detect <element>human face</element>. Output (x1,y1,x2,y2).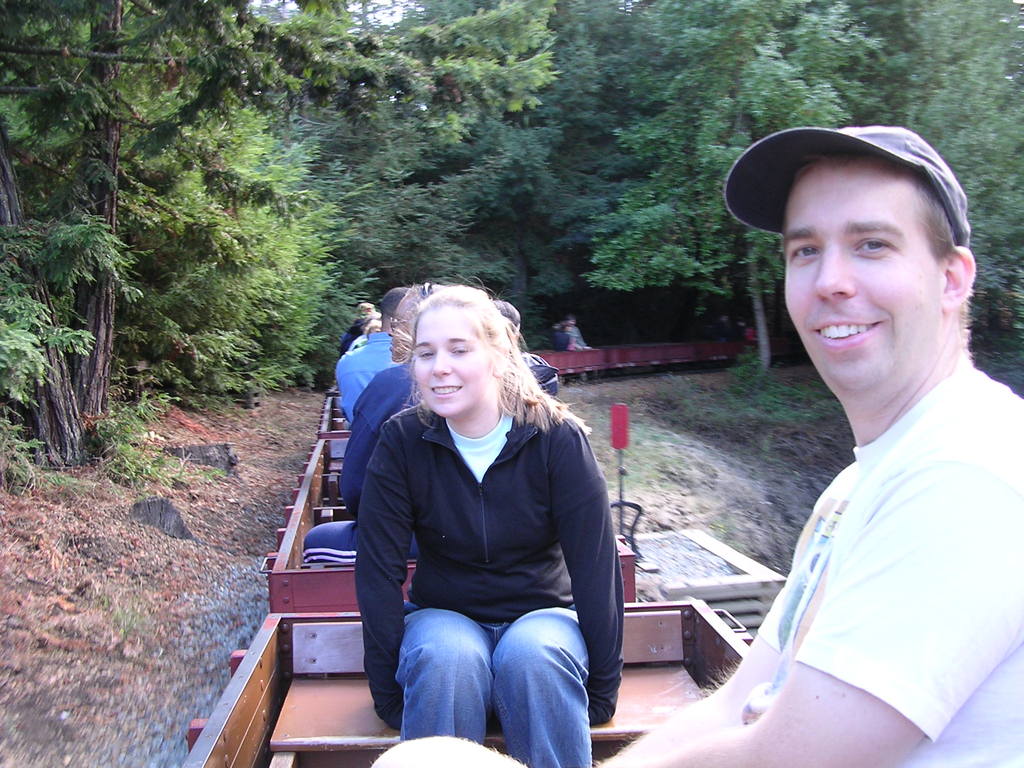
(784,156,929,396).
